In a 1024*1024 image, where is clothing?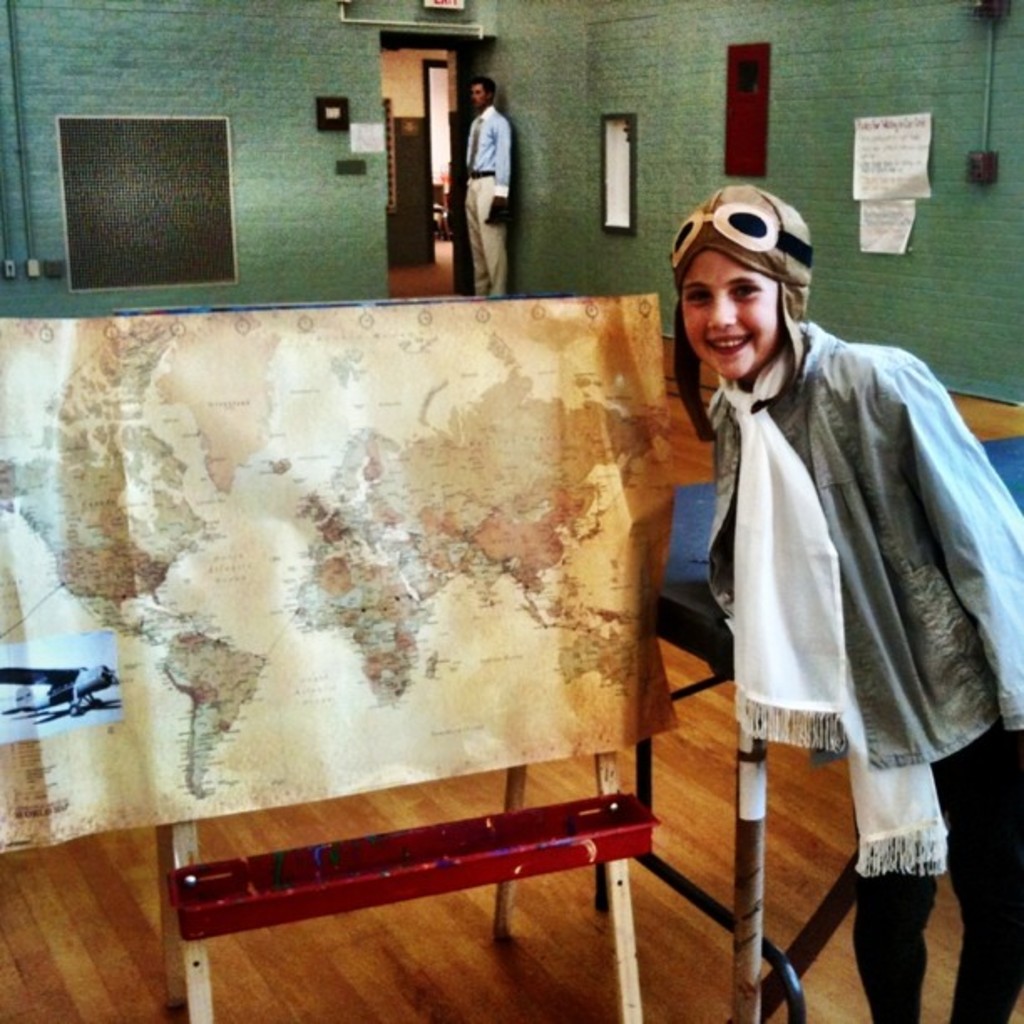
[left=453, top=107, right=525, bottom=294].
